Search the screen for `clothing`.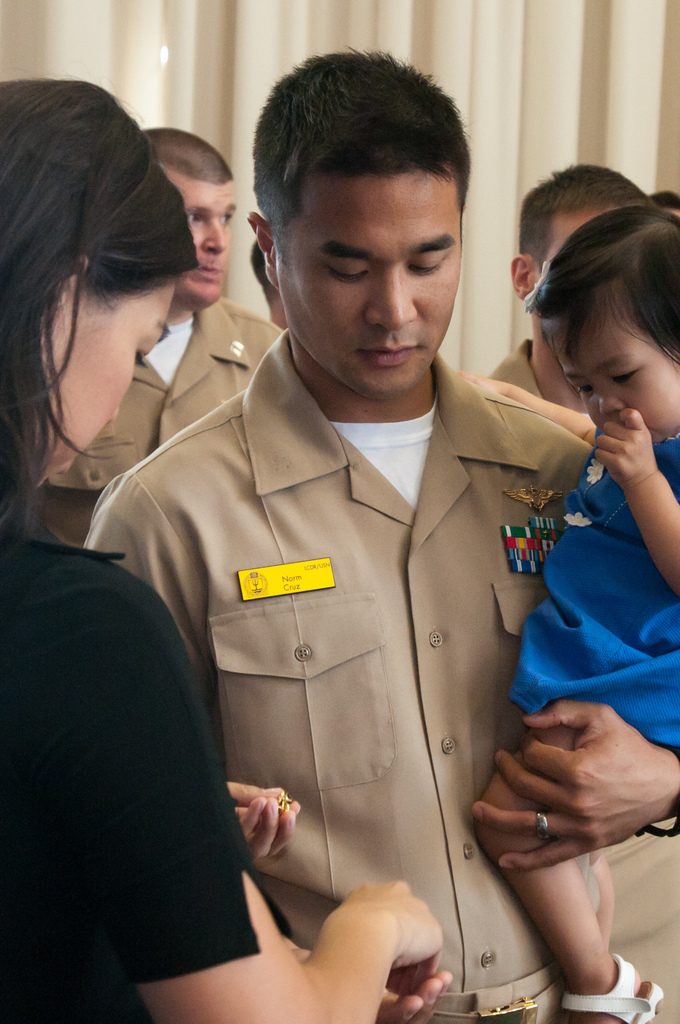
Found at bbox(0, 284, 291, 641).
